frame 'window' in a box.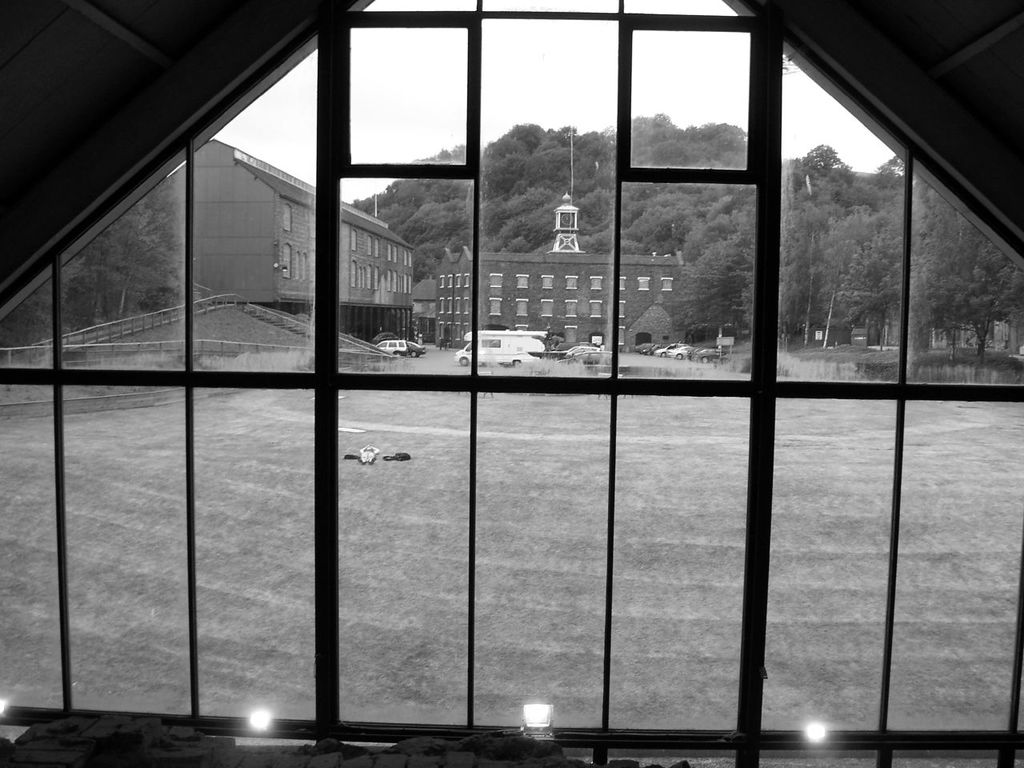
pyautogui.locateOnScreen(283, 202, 294, 232).
